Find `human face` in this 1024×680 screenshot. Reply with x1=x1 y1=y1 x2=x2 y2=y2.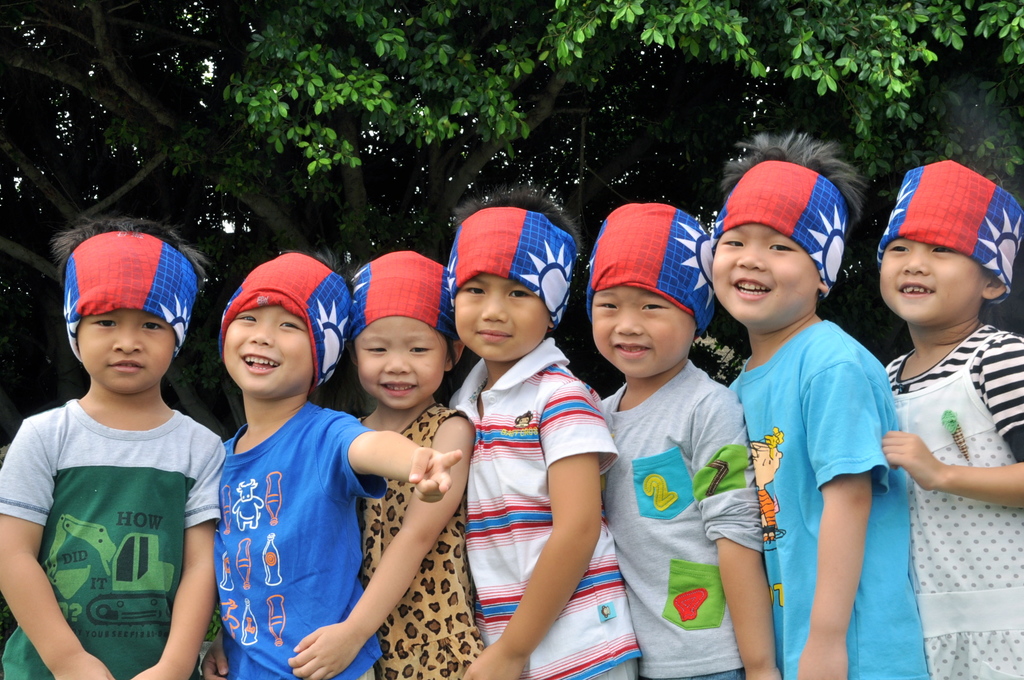
x1=358 y1=312 x2=451 y2=410.
